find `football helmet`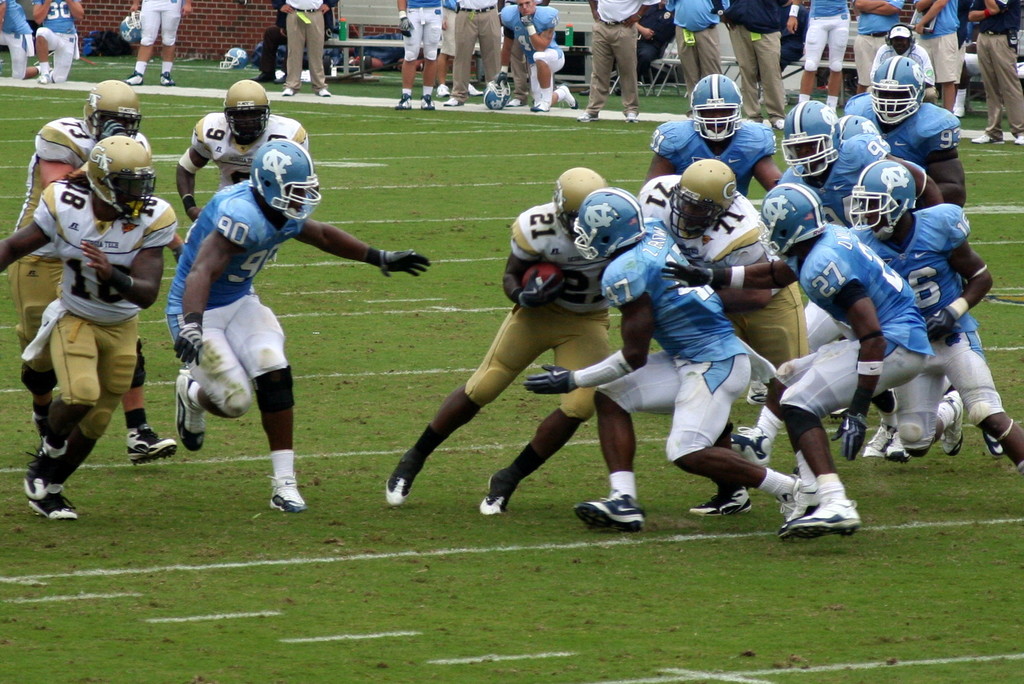
Rect(552, 165, 607, 238)
